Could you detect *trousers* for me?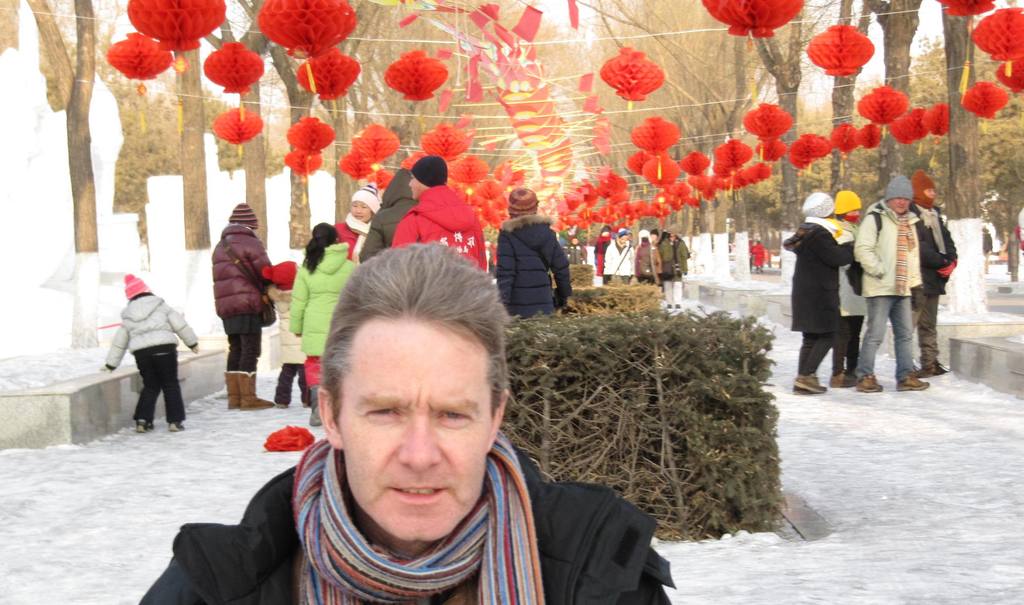
Detection result: (x1=271, y1=361, x2=310, y2=407).
